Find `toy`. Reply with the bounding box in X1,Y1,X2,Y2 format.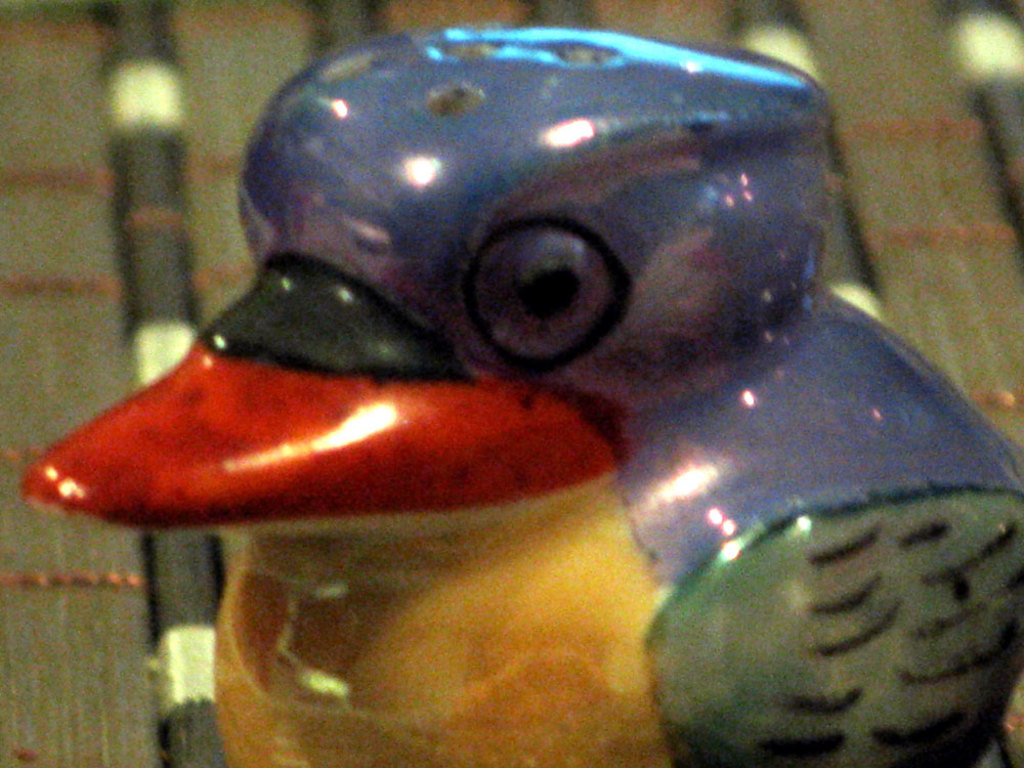
40,37,1010,767.
